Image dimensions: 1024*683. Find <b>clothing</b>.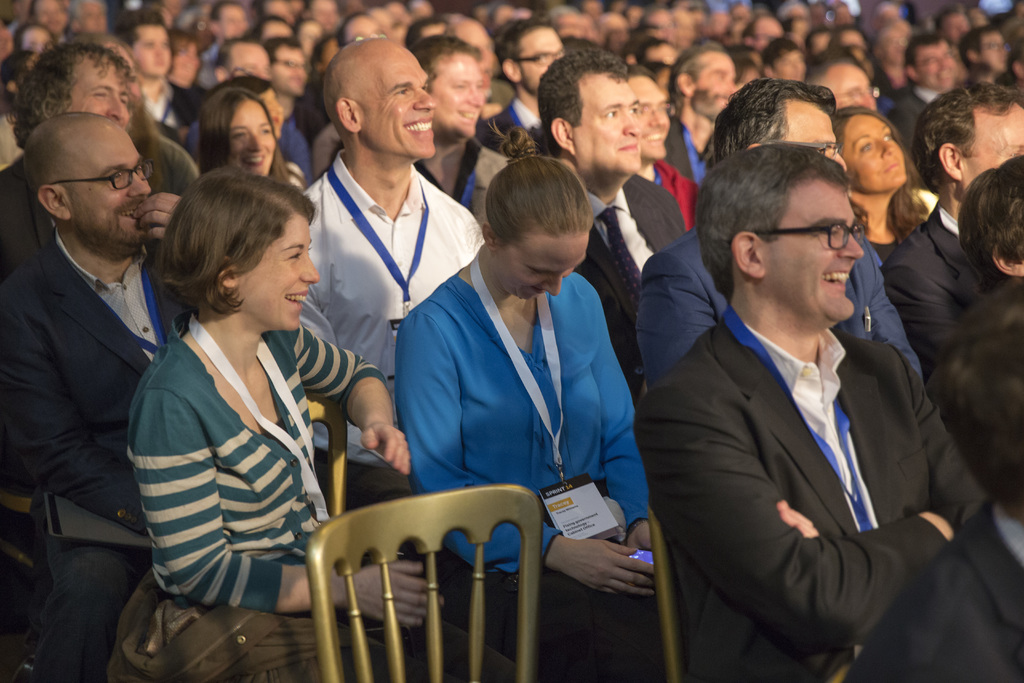
left=120, top=247, right=358, bottom=648.
